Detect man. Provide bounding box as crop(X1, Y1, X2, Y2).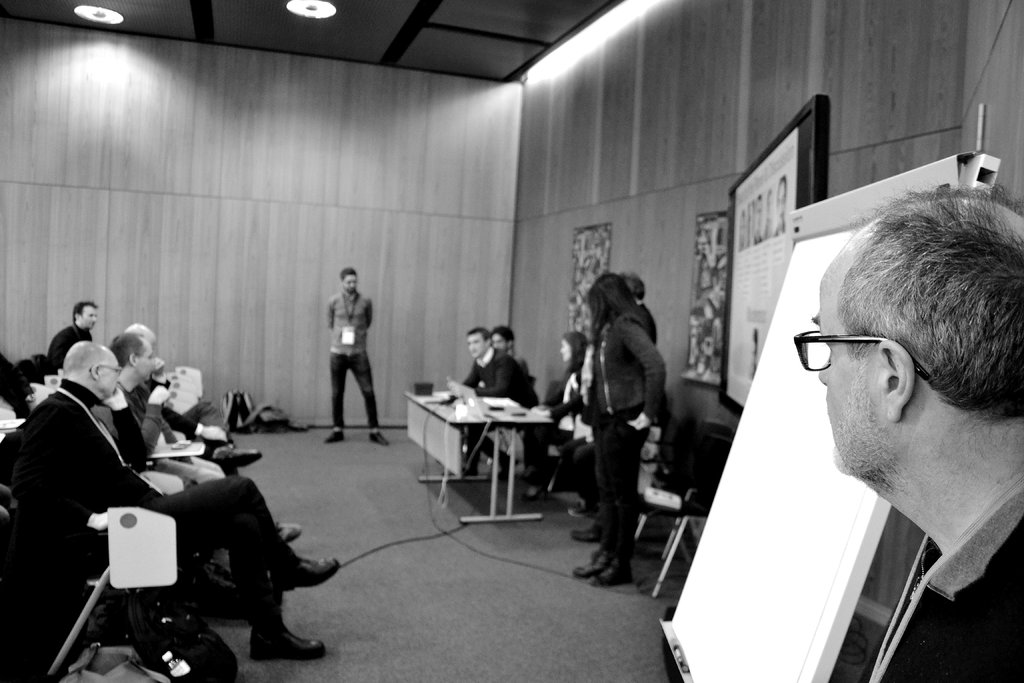
crop(770, 176, 790, 238).
